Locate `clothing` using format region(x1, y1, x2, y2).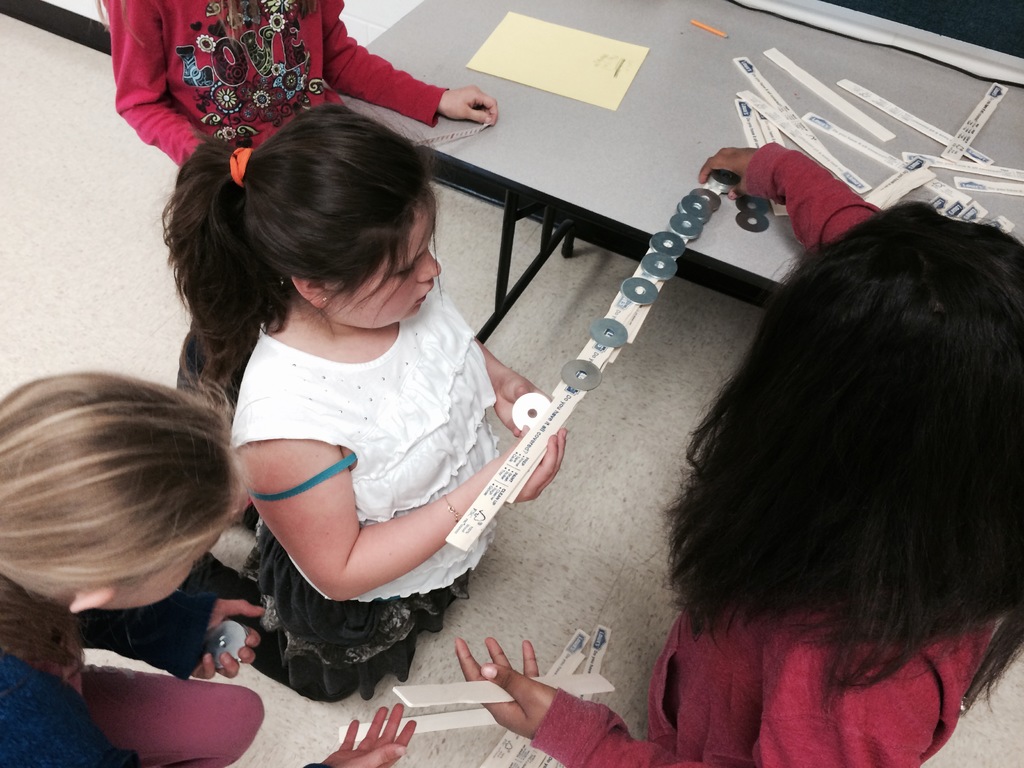
region(101, 0, 466, 404).
